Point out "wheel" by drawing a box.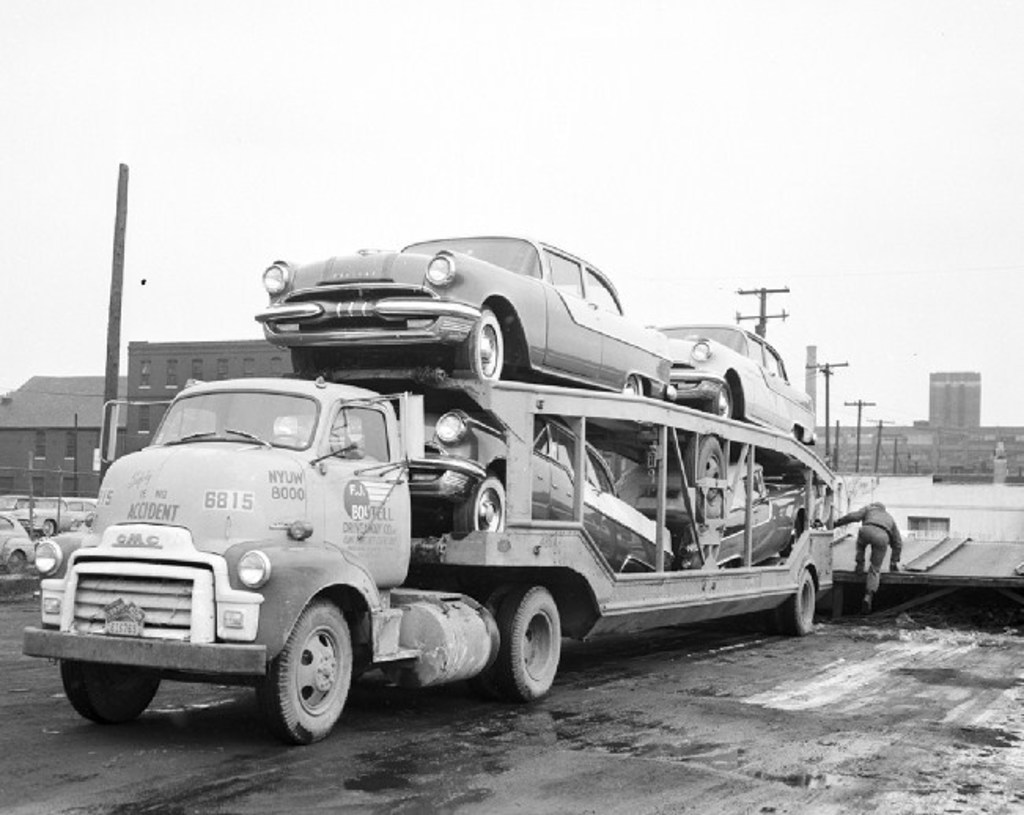
BBox(450, 469, 503, 541).
